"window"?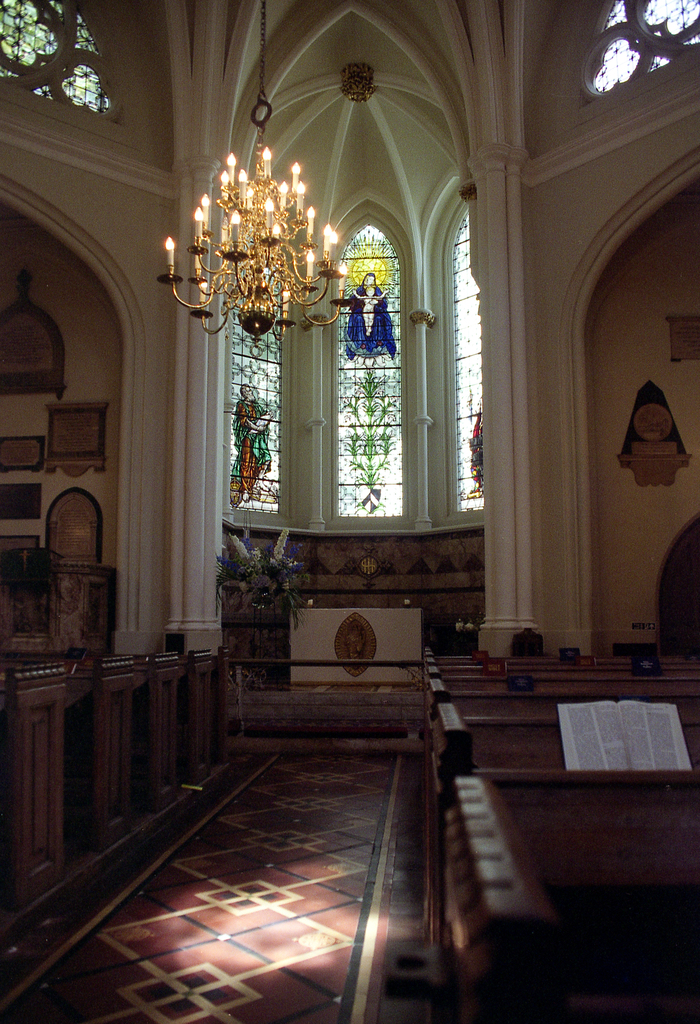
[x1=225, y1=244, x2=284, y2=515]
